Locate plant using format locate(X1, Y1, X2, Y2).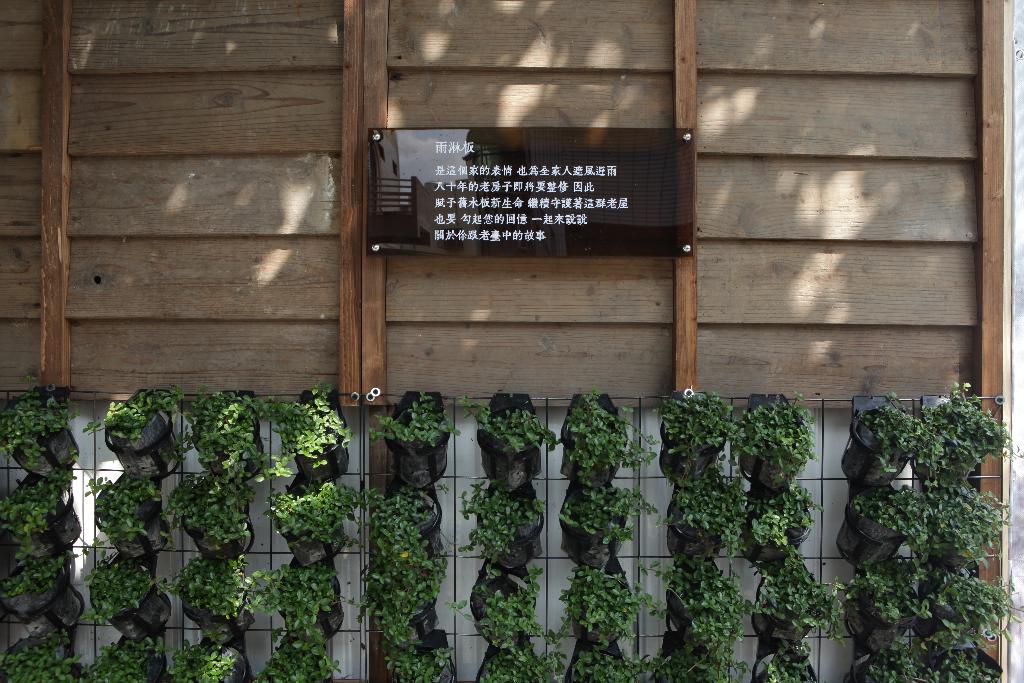
locate(245, 623, 341, 682).
